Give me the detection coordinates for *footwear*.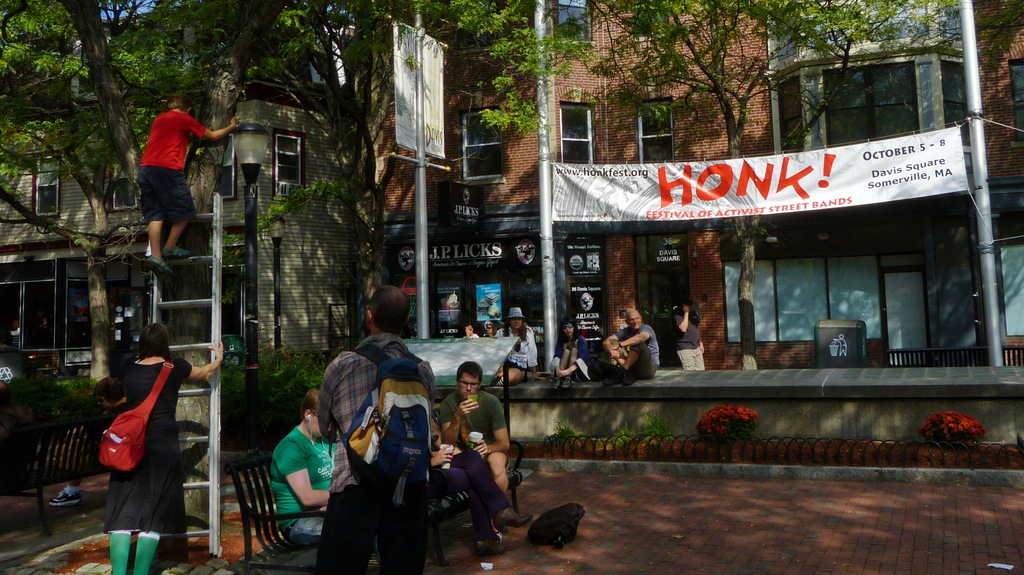
53 492 82 510.
